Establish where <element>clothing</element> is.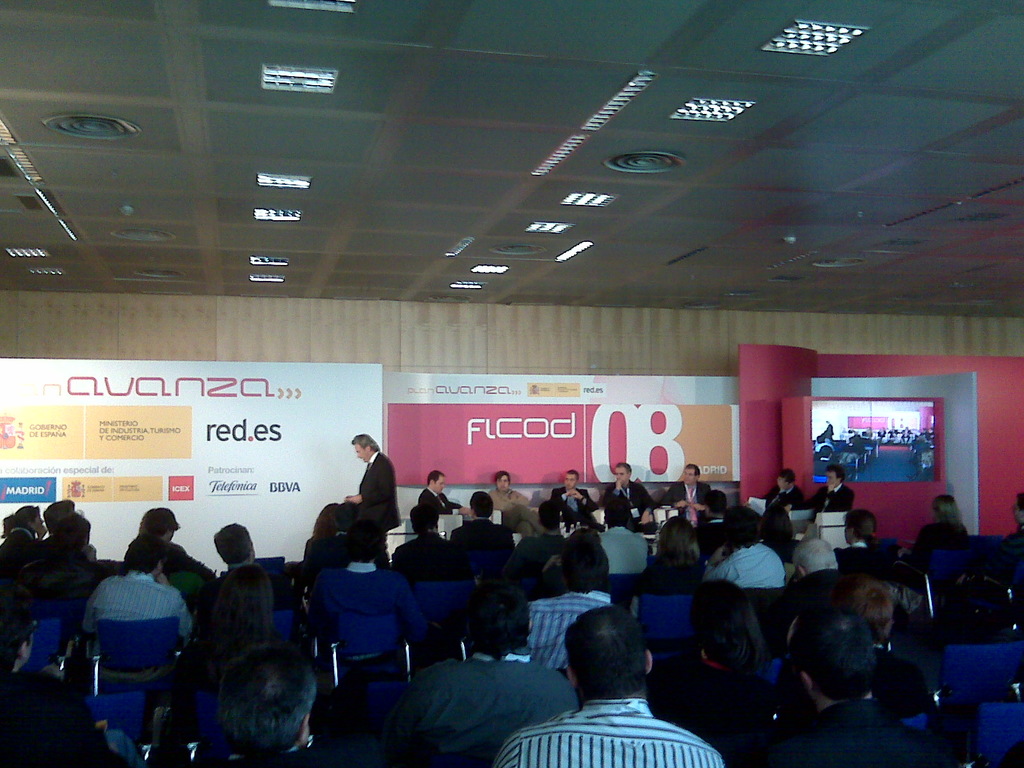
Established at 220/753/324/767.
